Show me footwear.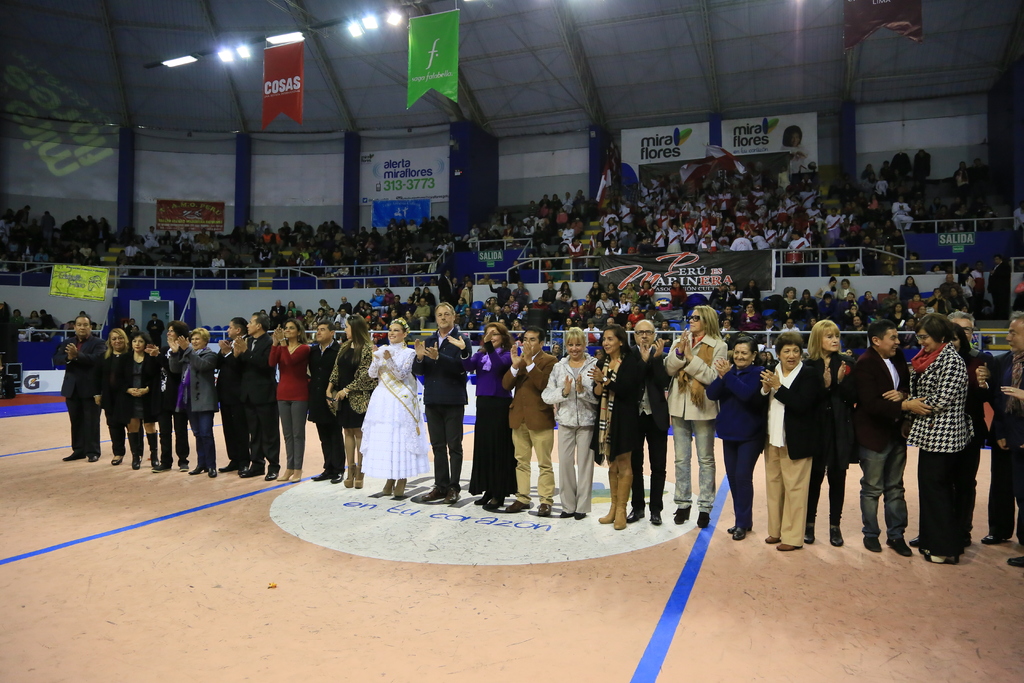
footwear is here: box(600, 468, 617, 525).
